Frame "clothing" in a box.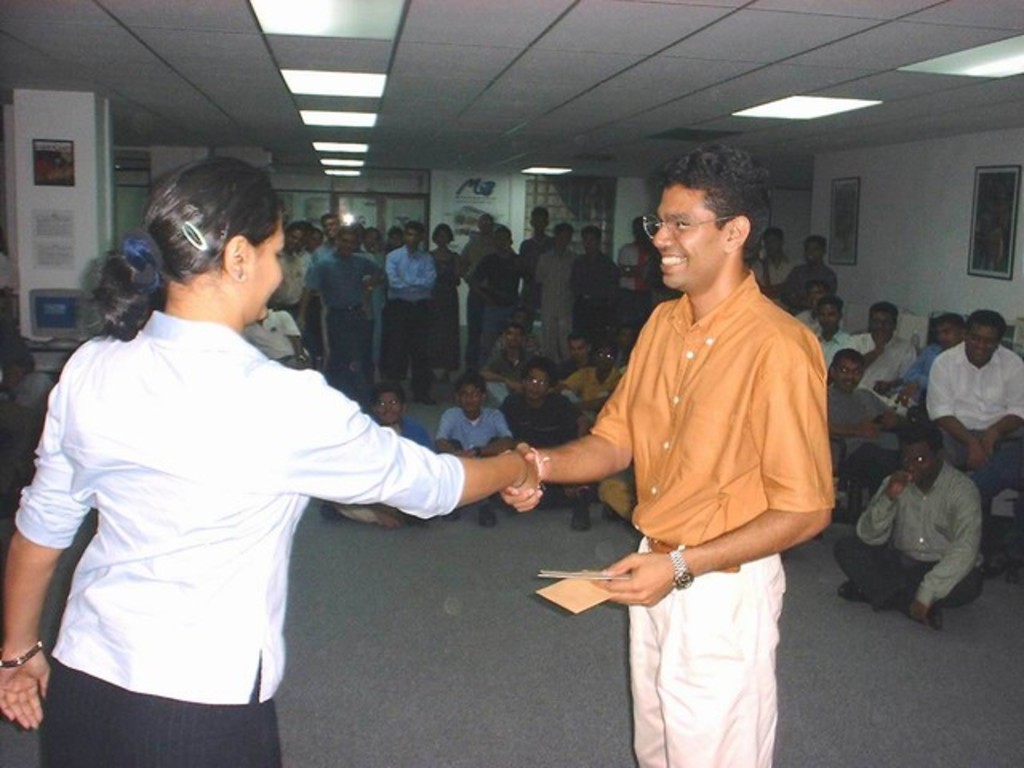
bbox(14, 365, 50, 416).
